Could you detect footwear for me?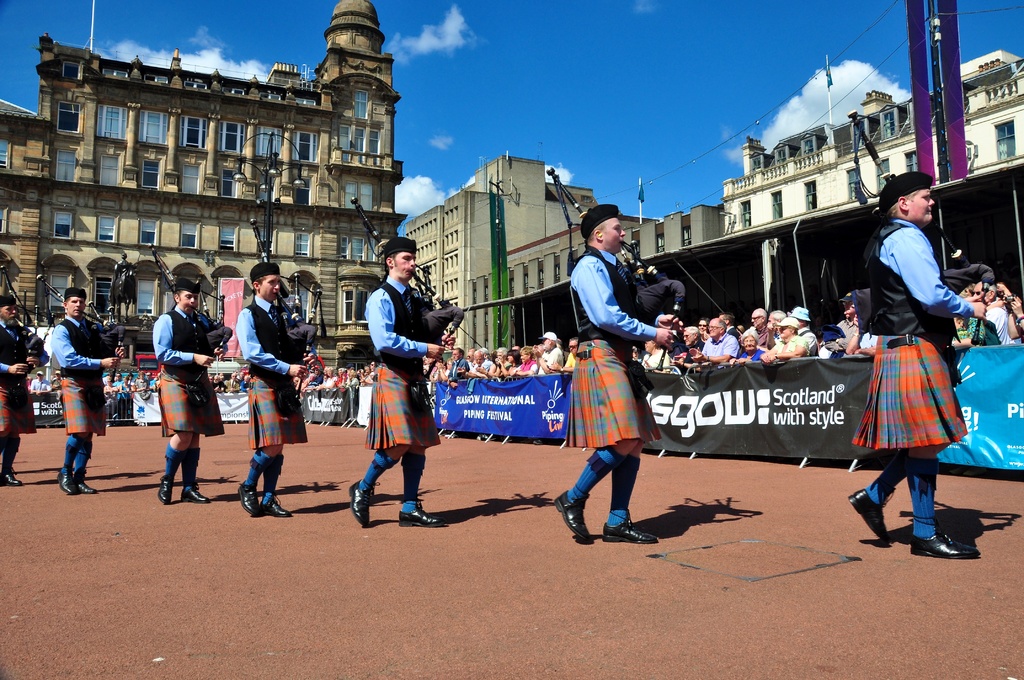
Detection result: [554, 489, 589, 545].
